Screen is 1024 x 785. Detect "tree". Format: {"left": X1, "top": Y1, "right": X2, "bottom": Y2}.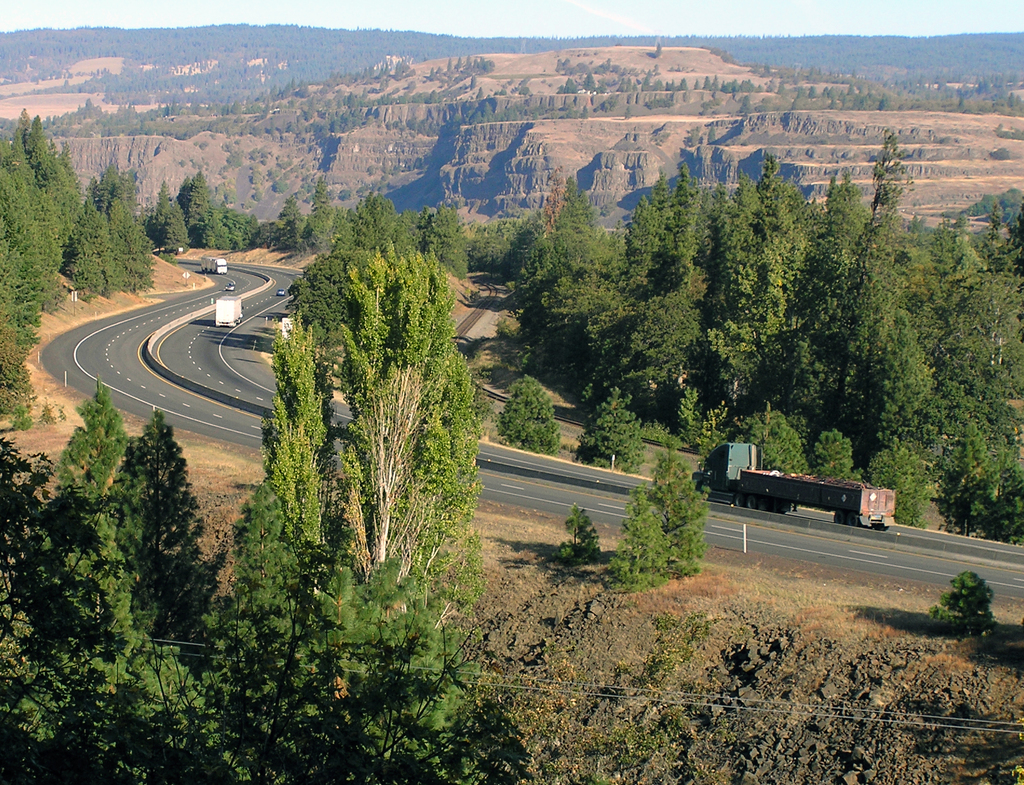
{"left": 573, "top": 385, "right": 653, "bottom": 473}.
